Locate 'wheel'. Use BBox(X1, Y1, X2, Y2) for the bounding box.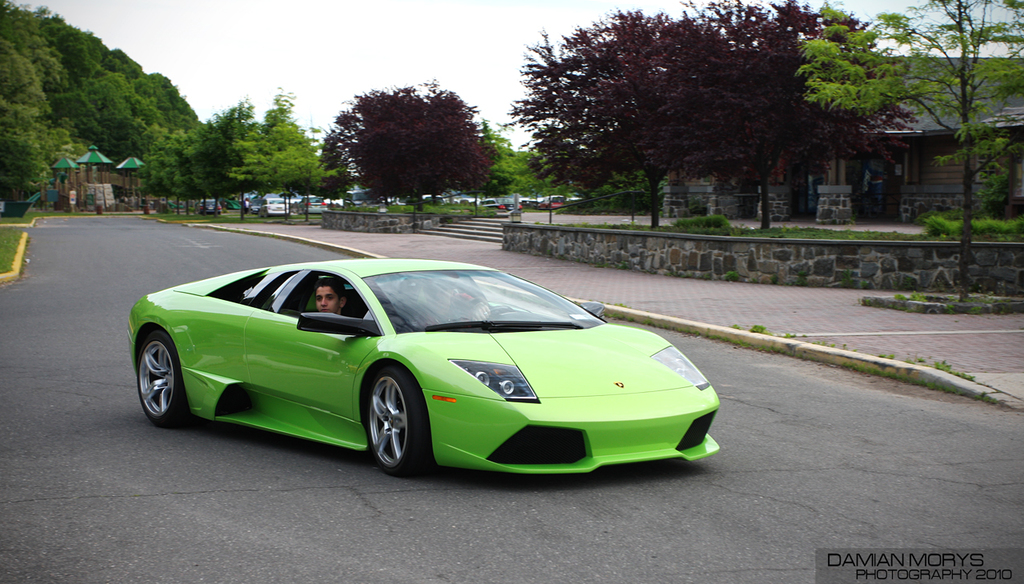
BBox(358, 380, 418, 476).
